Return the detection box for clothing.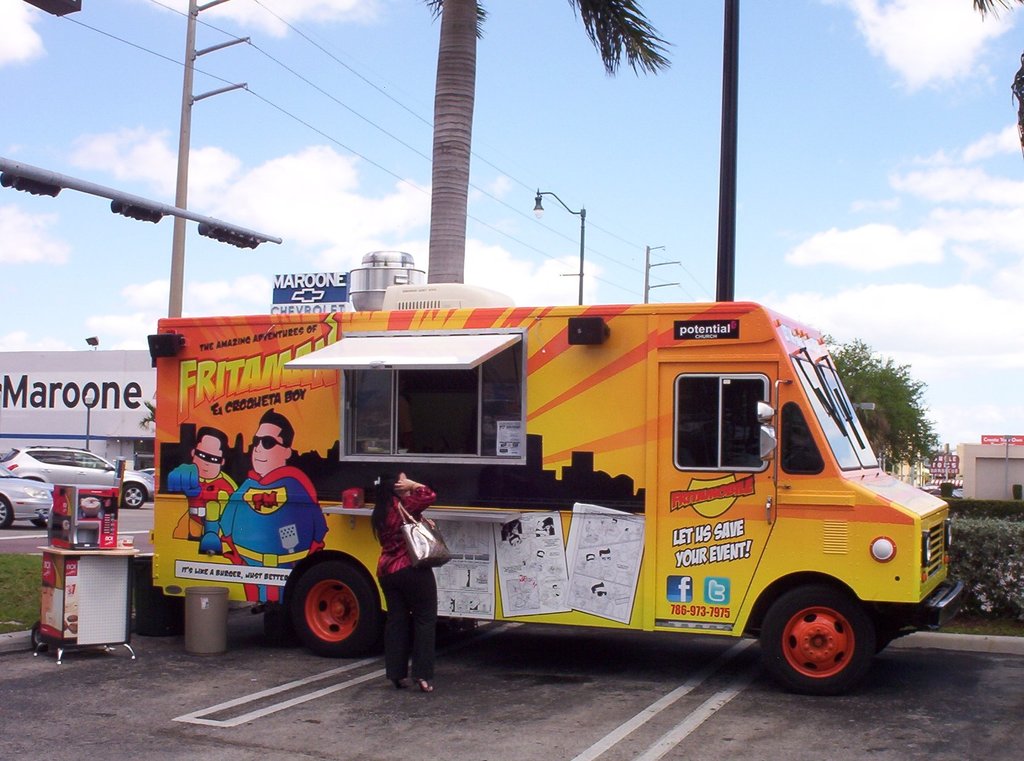
select_region(373, 489, 433, 678).
